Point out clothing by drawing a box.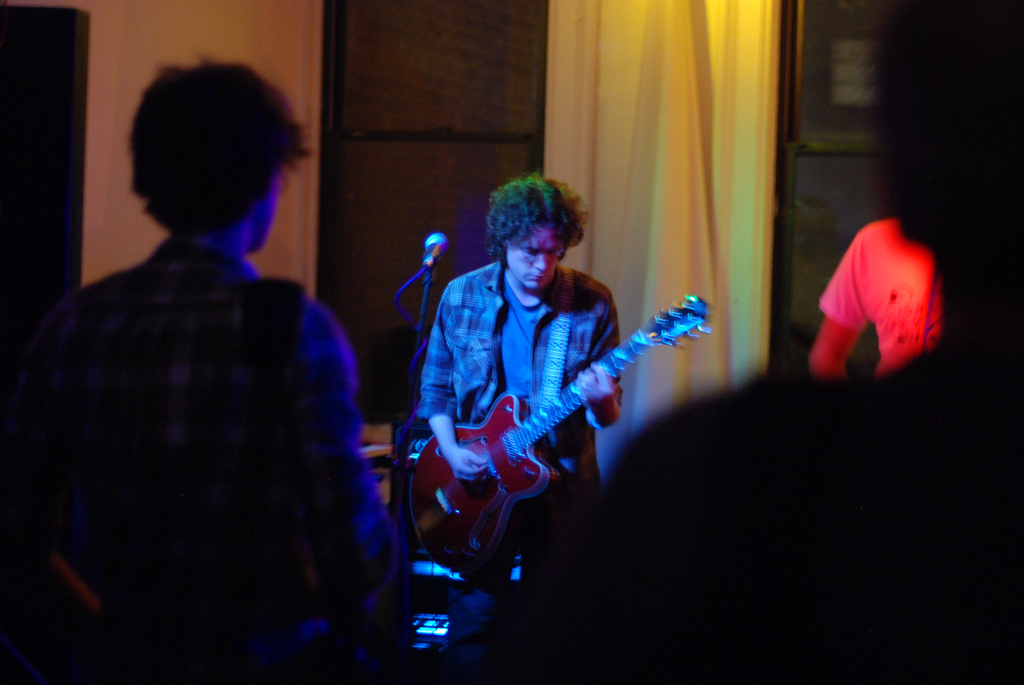
pyautogui.locateOnScreen(419, 266, 614, 544).
